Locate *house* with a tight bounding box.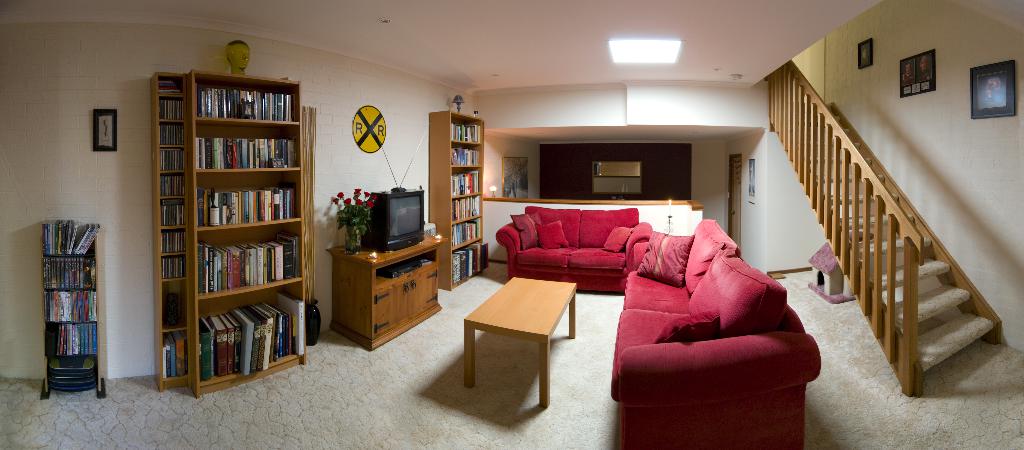
bbox(0, 4, 1023, 449).
